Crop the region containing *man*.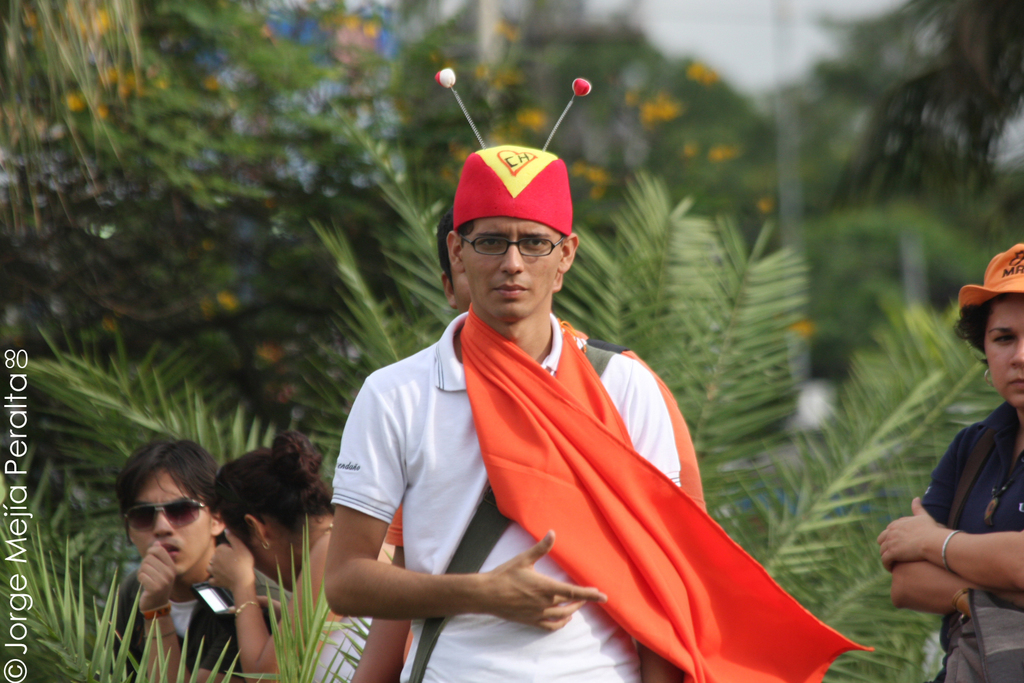
Crop region: detection(325, 144, 863, 682).
